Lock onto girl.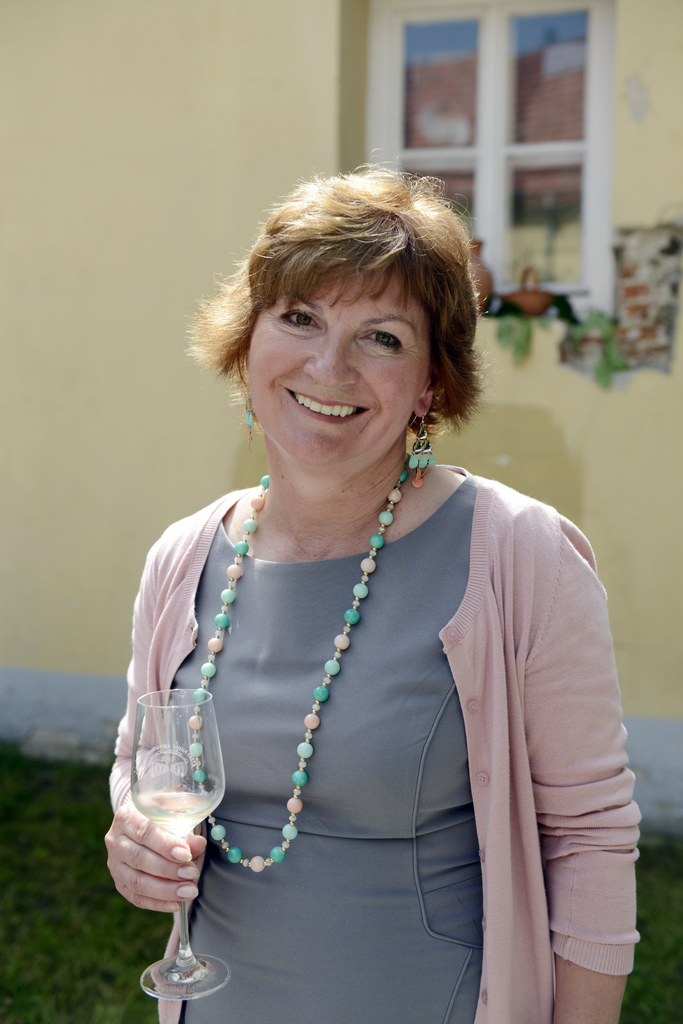
Locked: locate(94, 142, 632, 990).
